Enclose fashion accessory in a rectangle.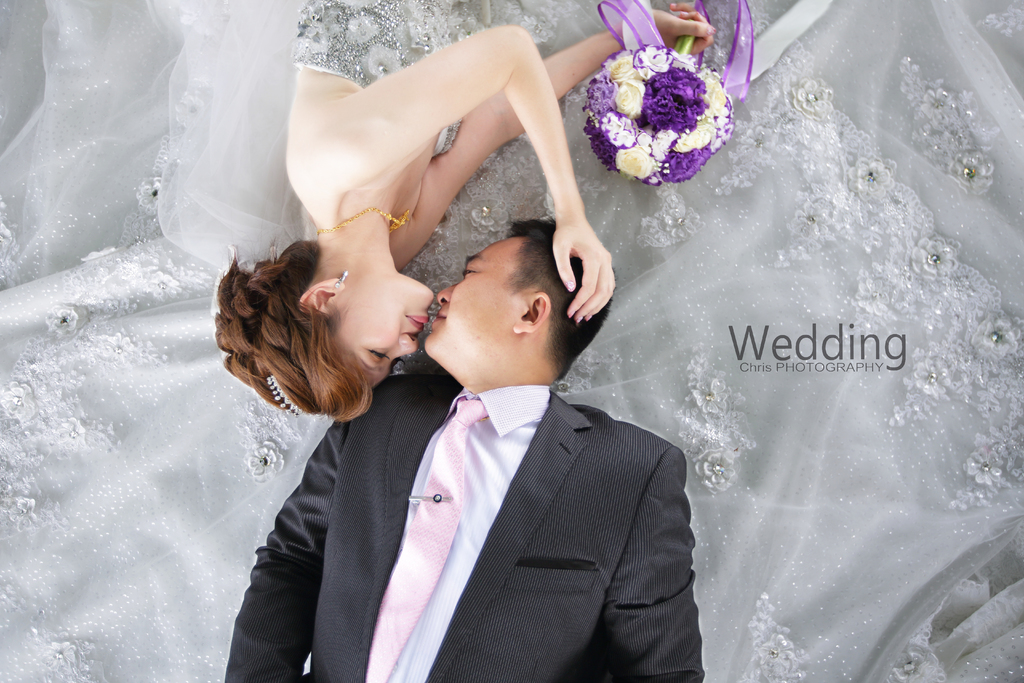
<bbox>316, 208, 415, 233</bbox>.
